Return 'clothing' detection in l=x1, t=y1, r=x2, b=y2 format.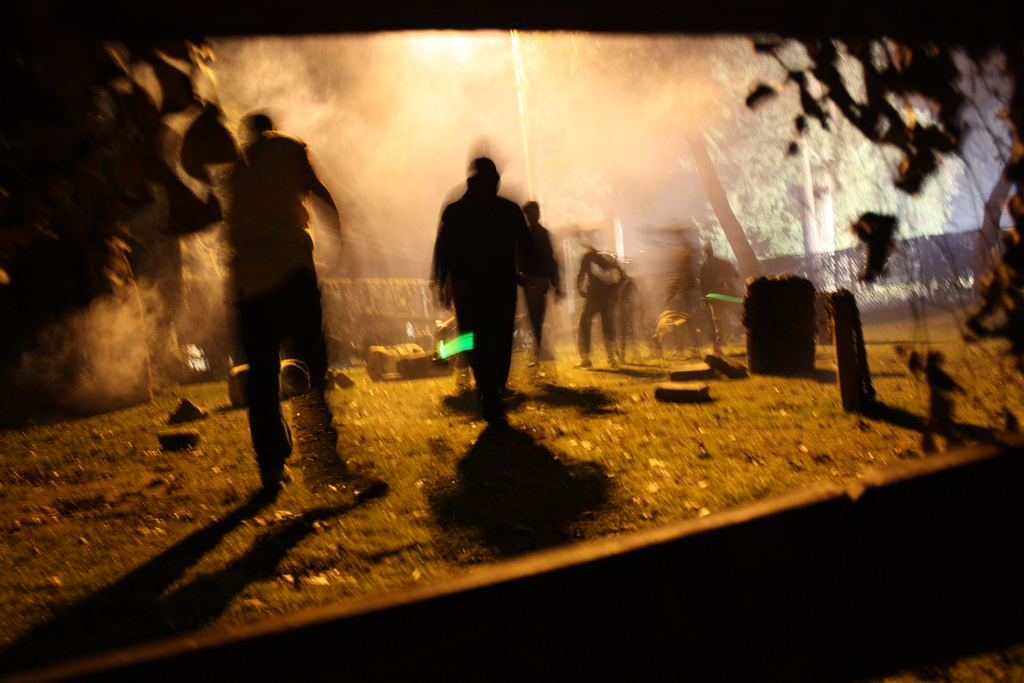
l=429, t=154, r=543, b=383.
